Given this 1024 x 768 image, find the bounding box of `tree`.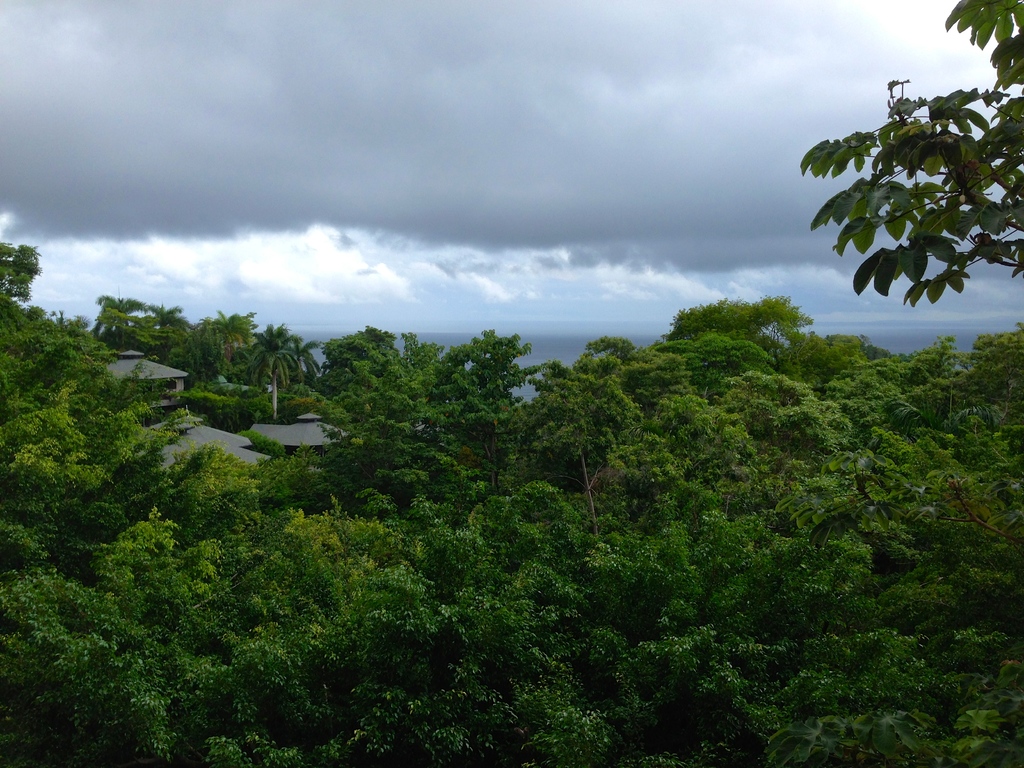
164:442:268:560.
